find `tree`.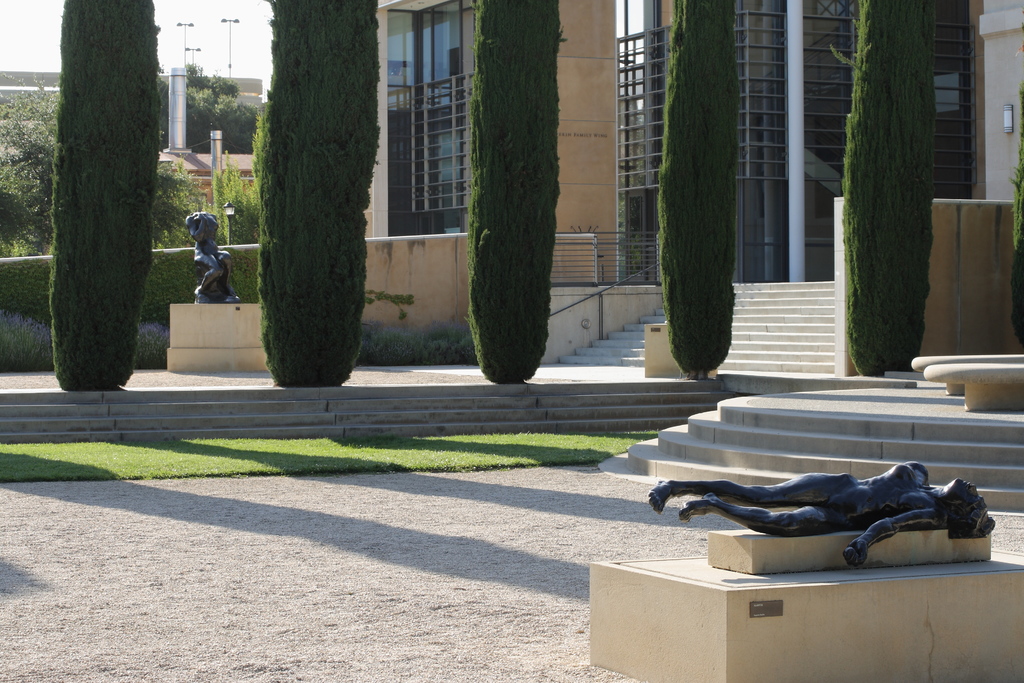
bbox=[661, 0, 739, 379].
